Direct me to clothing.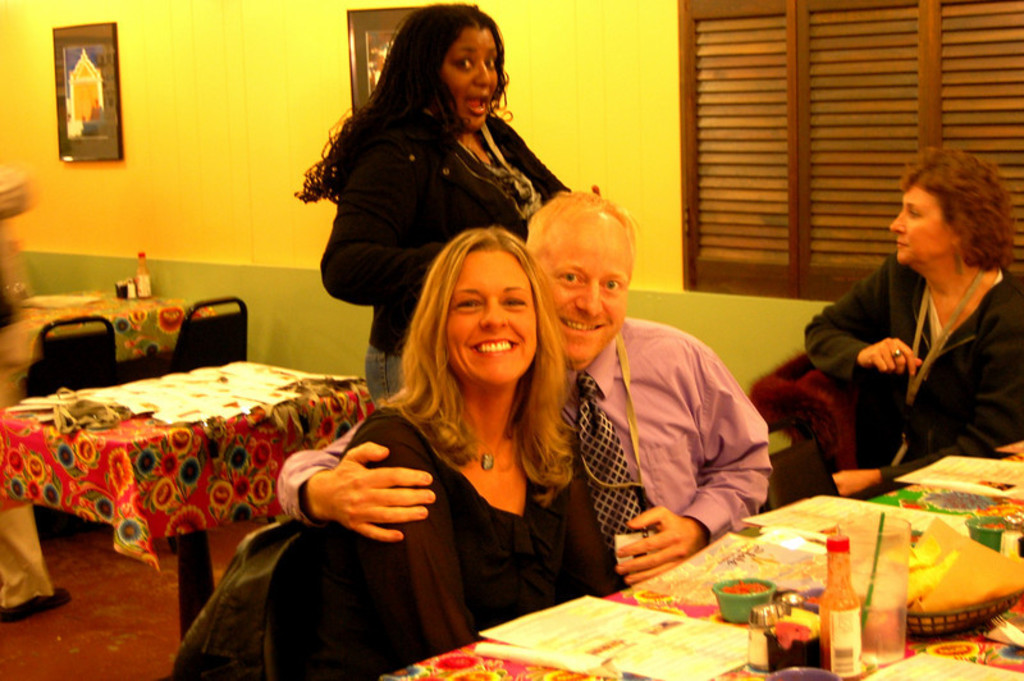
Direction: bbox=(820, 209, 1020, 485).
